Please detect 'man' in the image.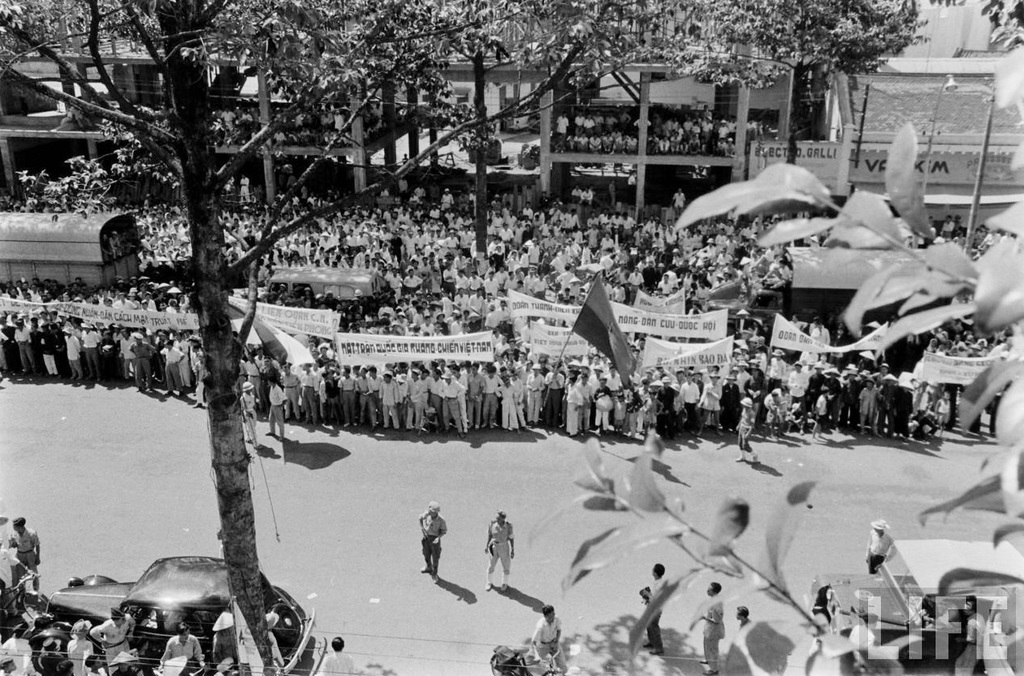
Rect(484, 509, 514, 596).
